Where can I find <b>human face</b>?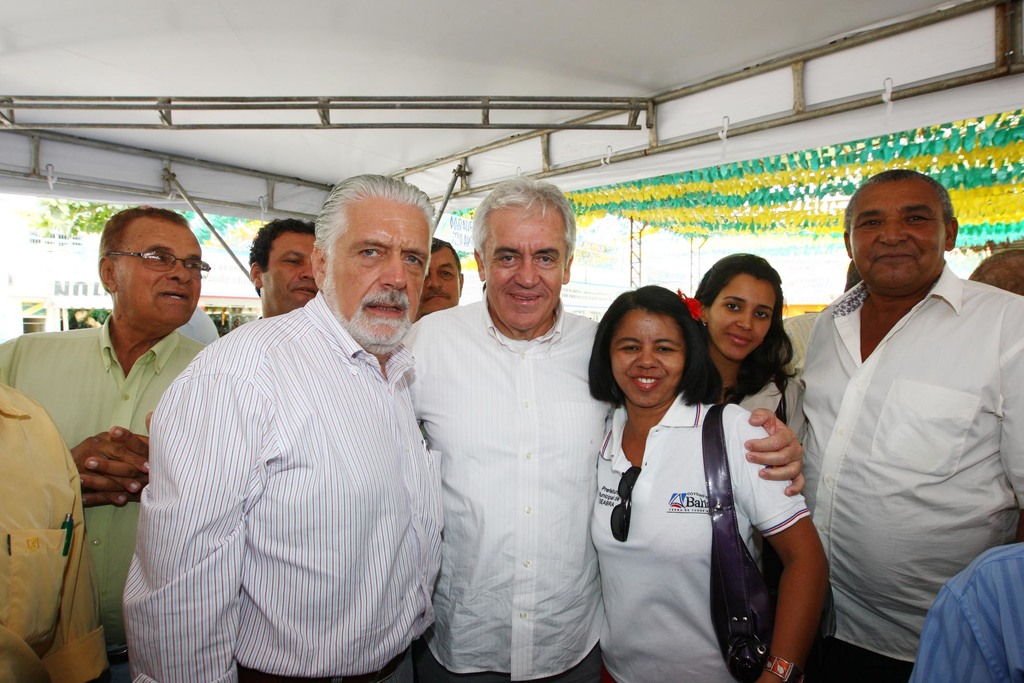
You can find it at l=707, t=270, r=778, b=360.
